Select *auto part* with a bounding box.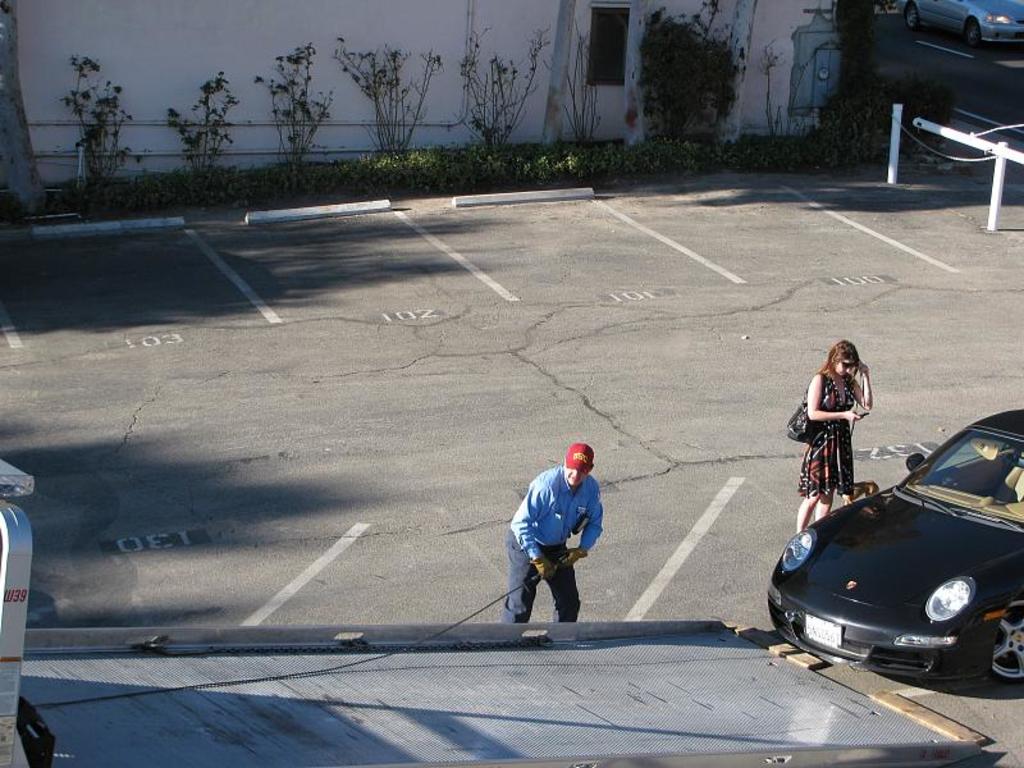
box=[919, 572, 969, 625].
